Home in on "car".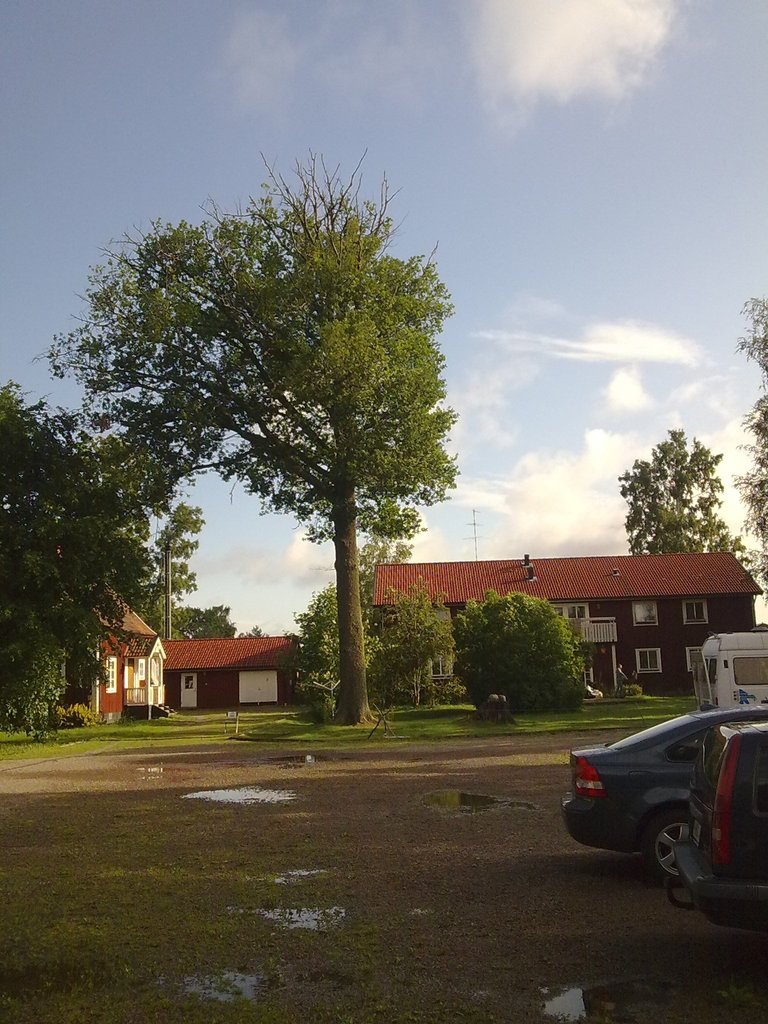
Homed in at (x1=566, y1=708, x2=767, y2=872).
